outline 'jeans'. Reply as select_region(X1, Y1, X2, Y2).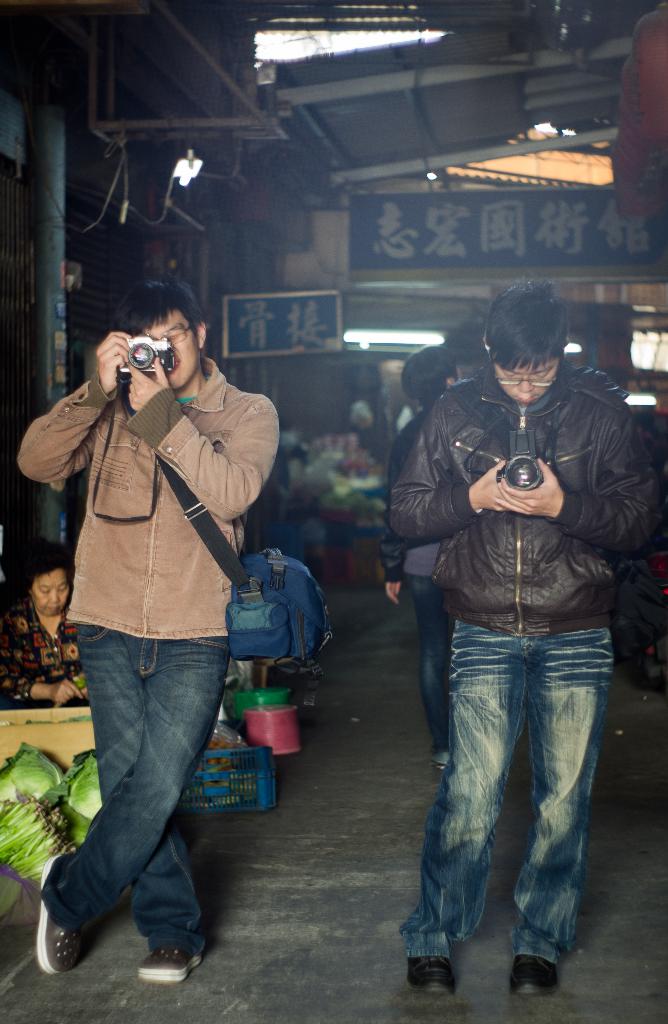
select_region(411, 580, 455, 764).
